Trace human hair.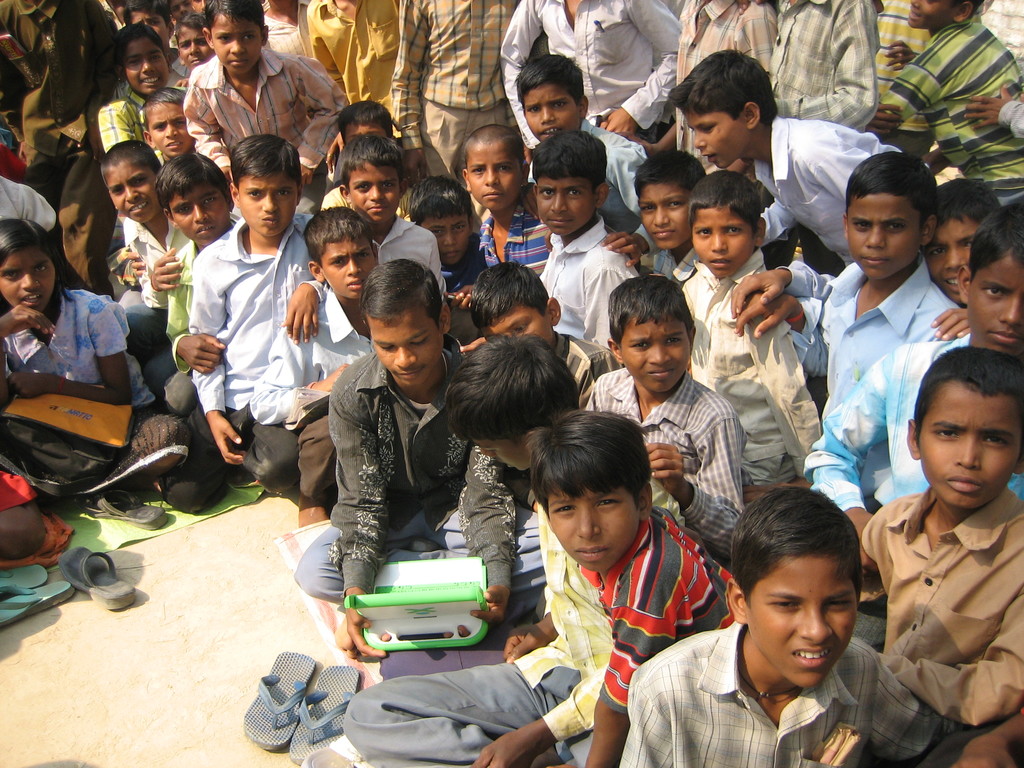
Traced to Rect(337, 99, 401, 139).
